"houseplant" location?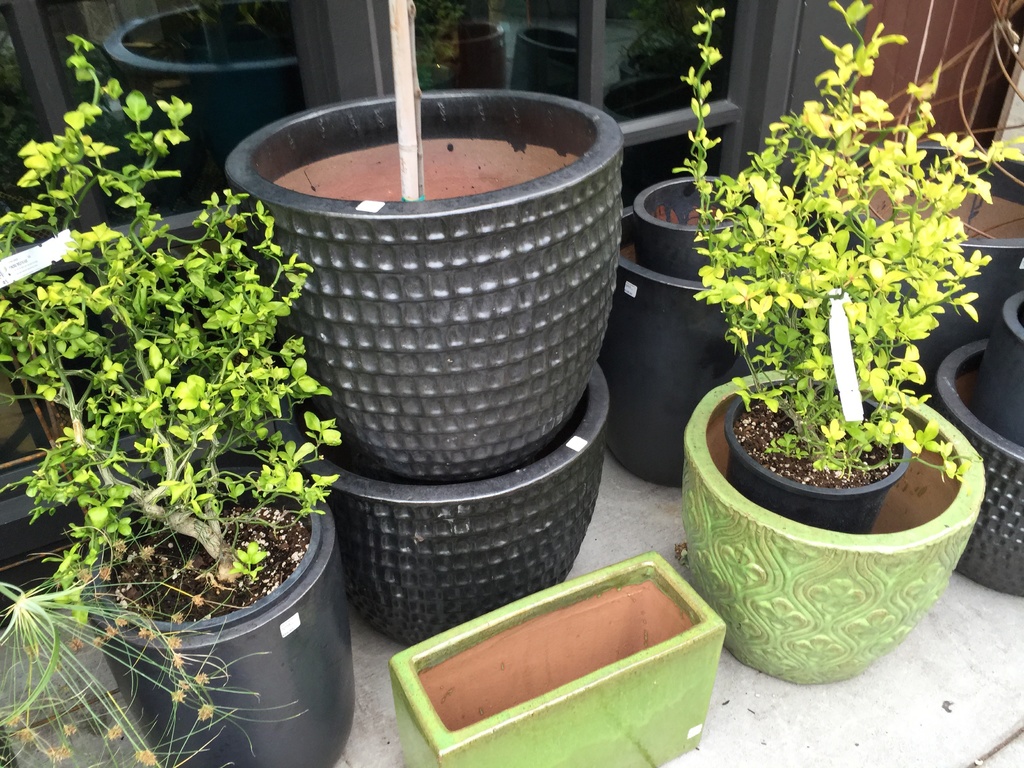
(644,154,728,287)
